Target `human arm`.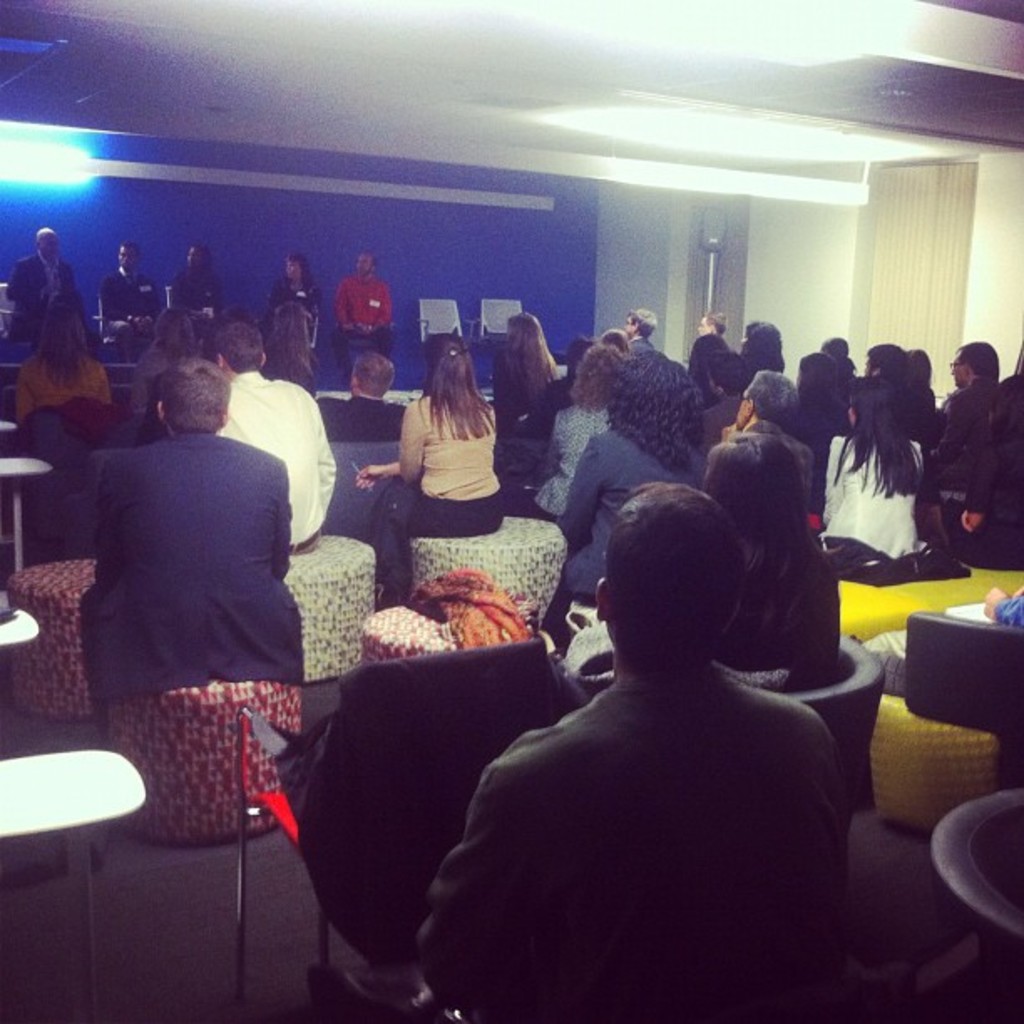
Target region: <box>8,366,33,415</box>.
